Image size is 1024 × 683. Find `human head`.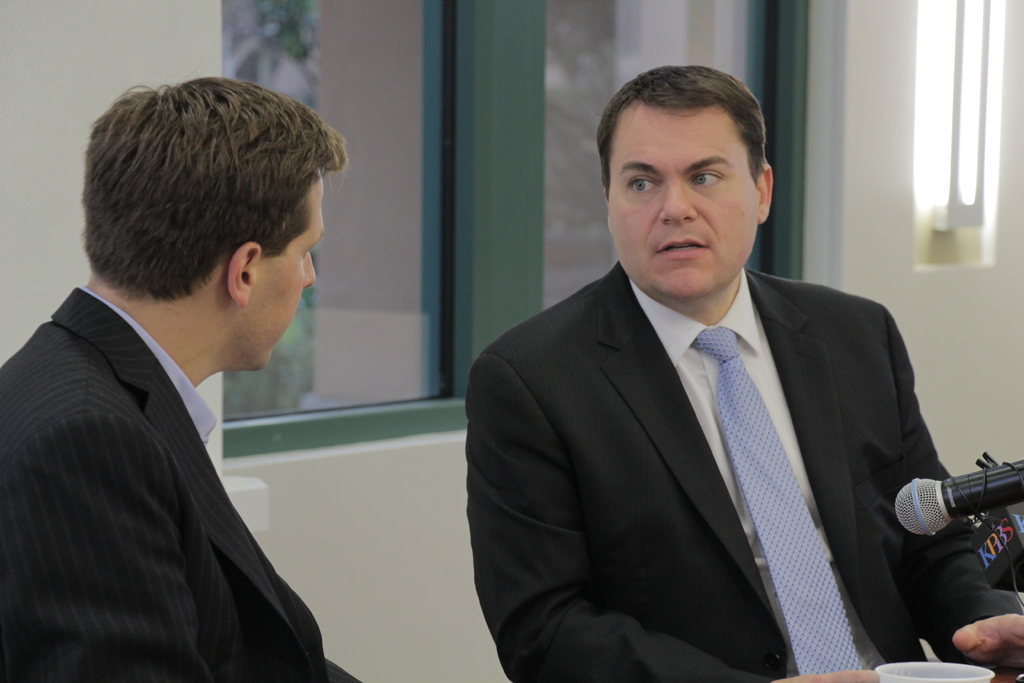
locate(595, 62, 789, 289).
